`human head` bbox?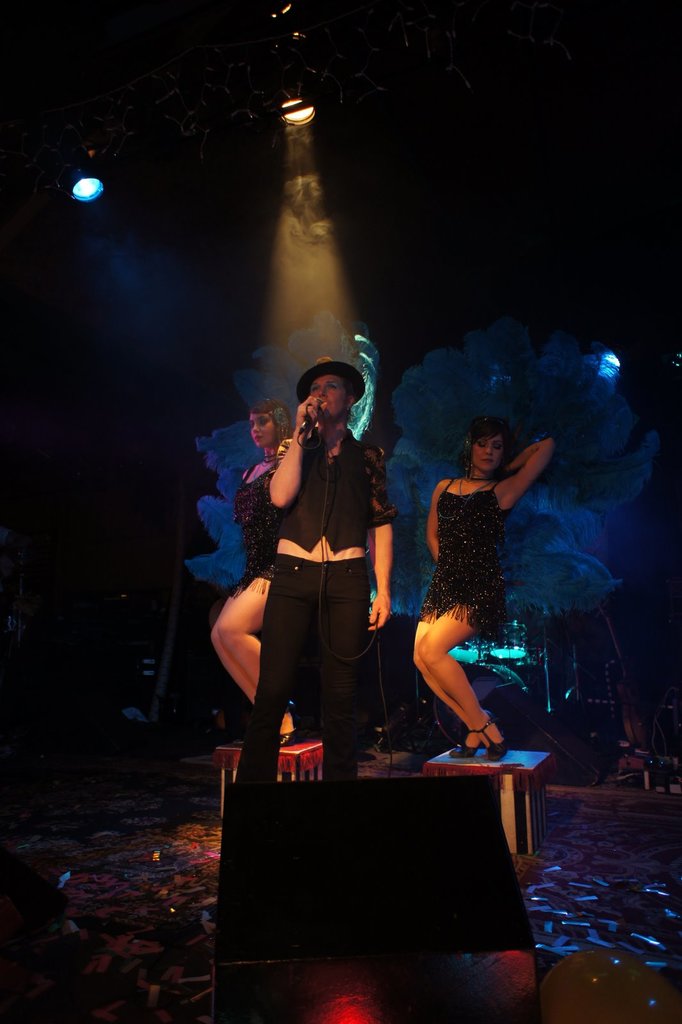
detection(249, 399, 289, 452)
